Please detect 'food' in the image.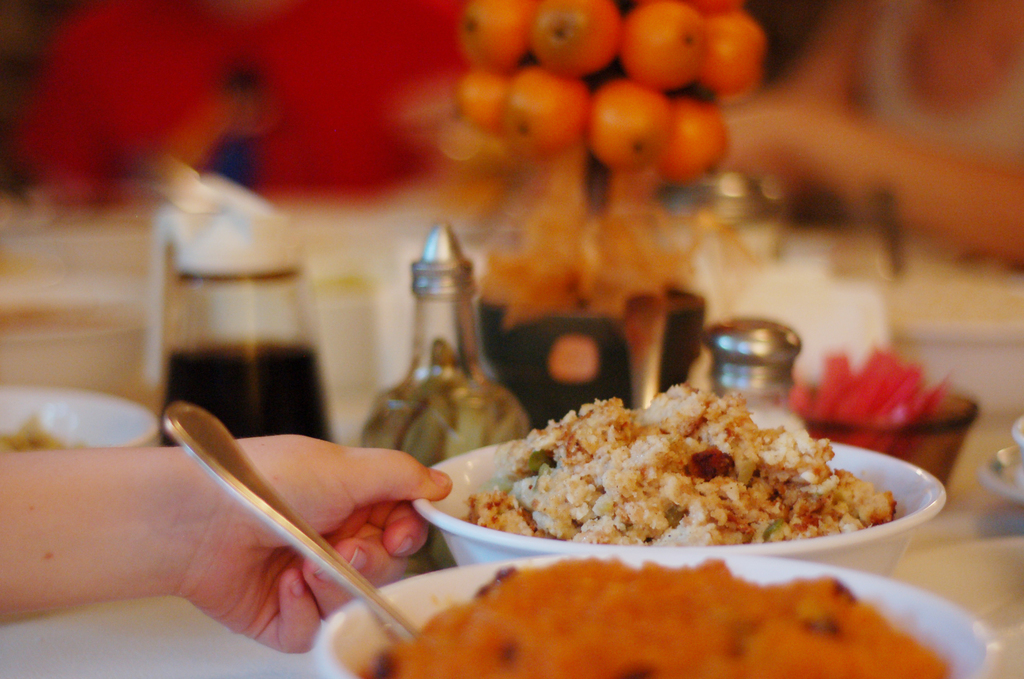
select_region(438, 382, 913, 564).
